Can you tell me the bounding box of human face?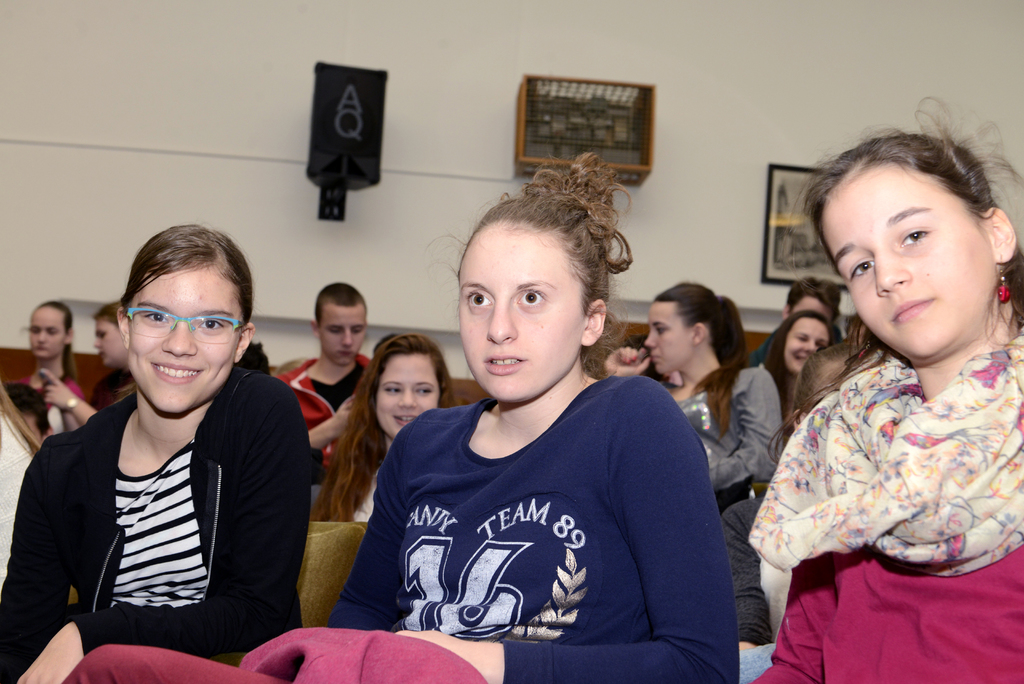
bbox(823, 167, 1002, 357).
